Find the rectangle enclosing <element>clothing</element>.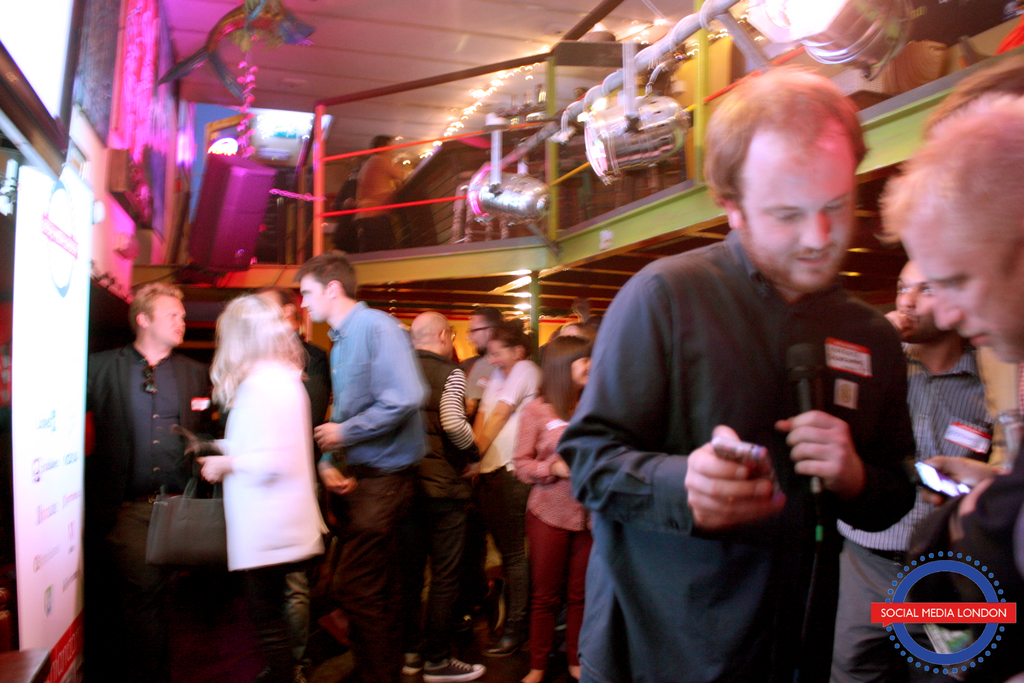
left=552, top=224, right=912, bottom=670.
